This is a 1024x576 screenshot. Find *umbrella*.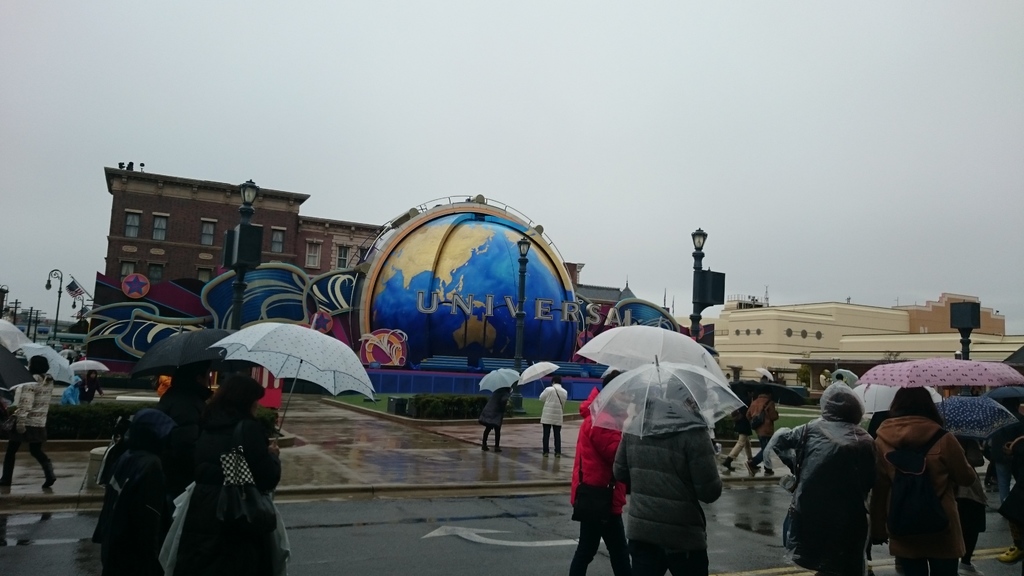
Bounding box: detection(0, 344, 36, 392).
